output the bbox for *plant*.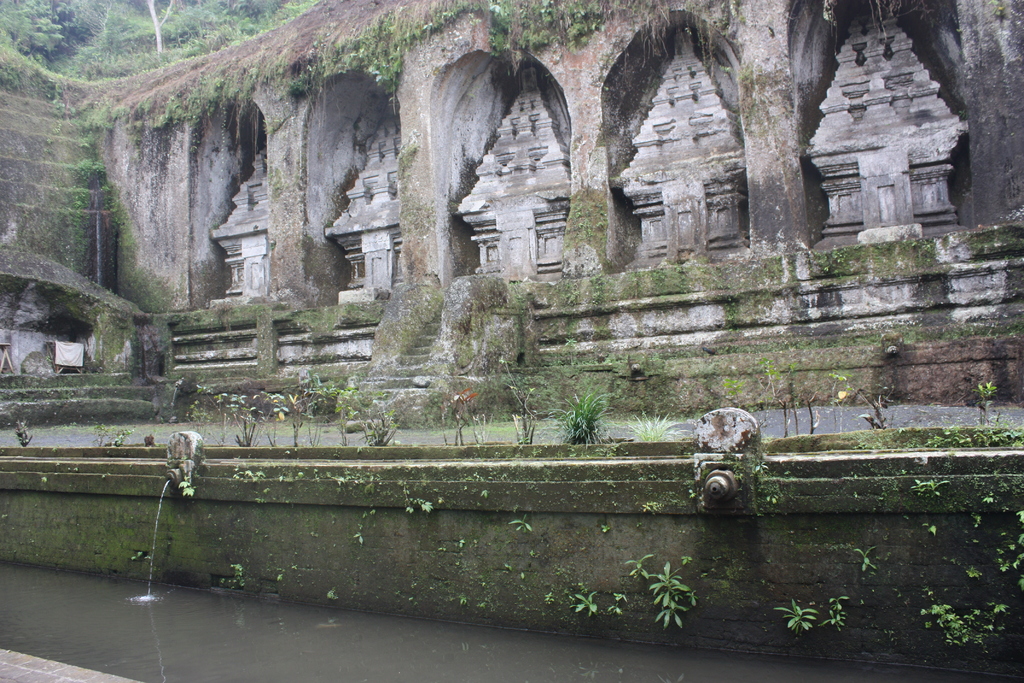
956, 563, 984, 580.
